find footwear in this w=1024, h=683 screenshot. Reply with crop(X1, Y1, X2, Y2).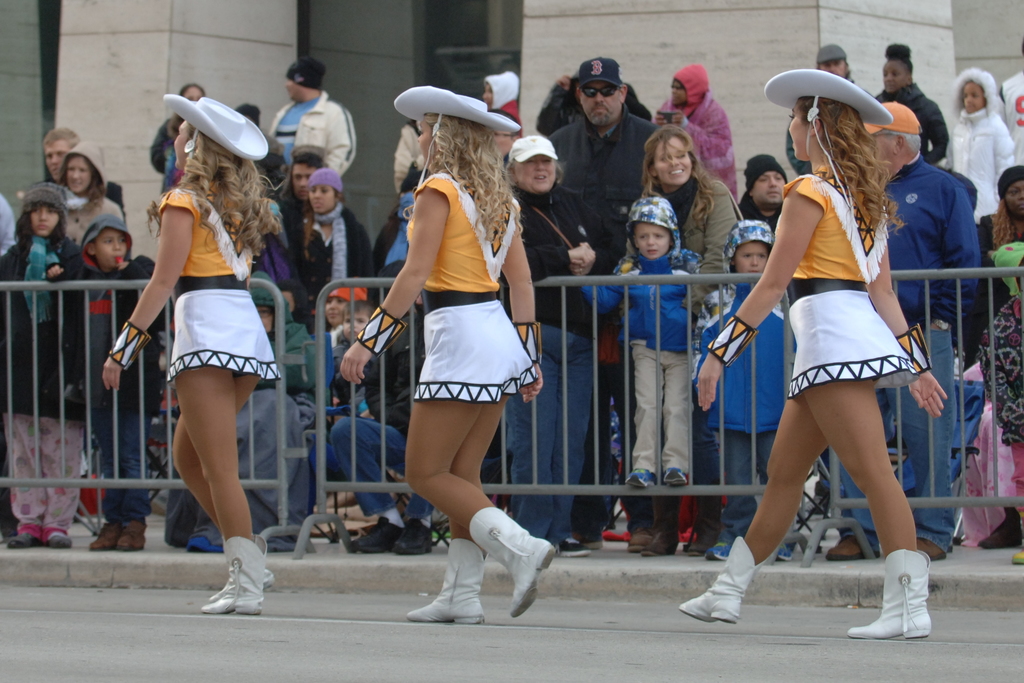
crop(623, 467, 655, 490).
